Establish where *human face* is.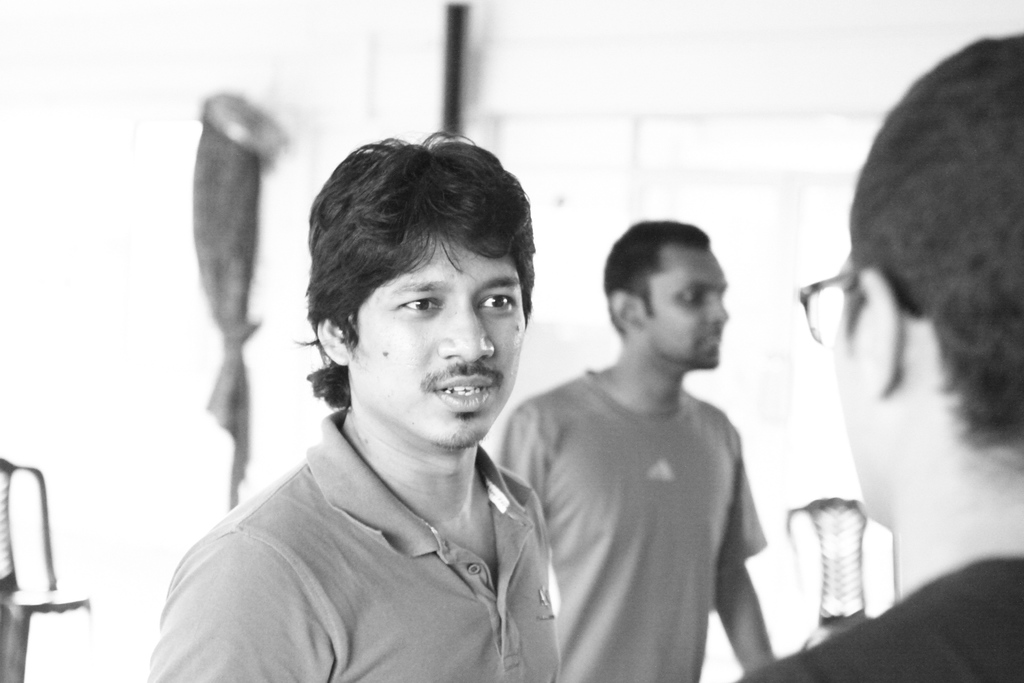
Established at 831 254 876 509.
